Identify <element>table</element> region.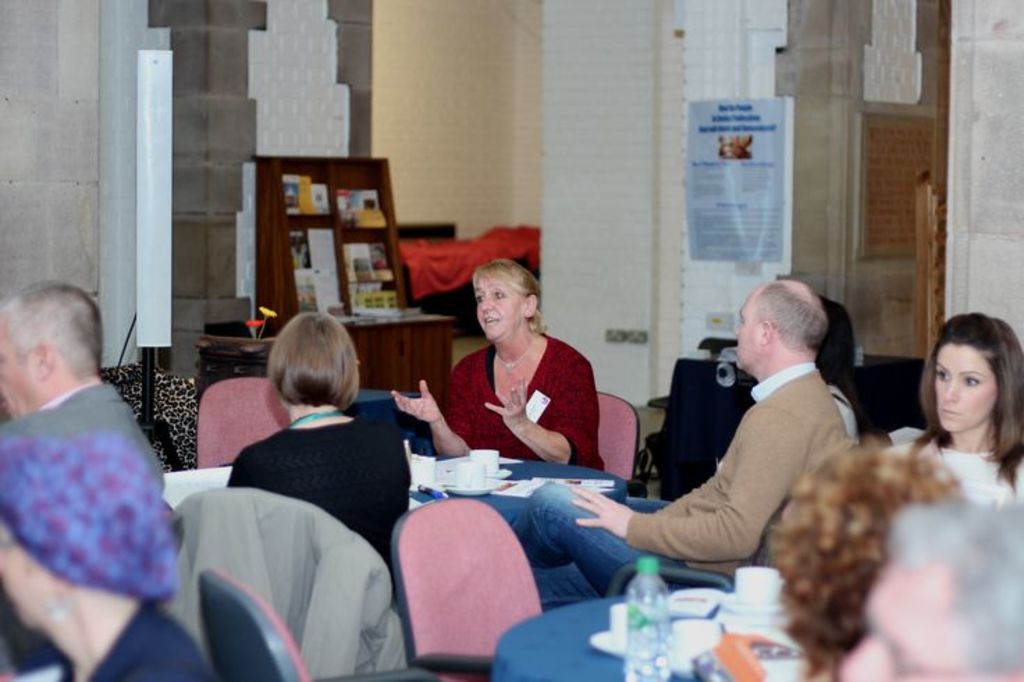
Region: (413, 448, 640, 596).
